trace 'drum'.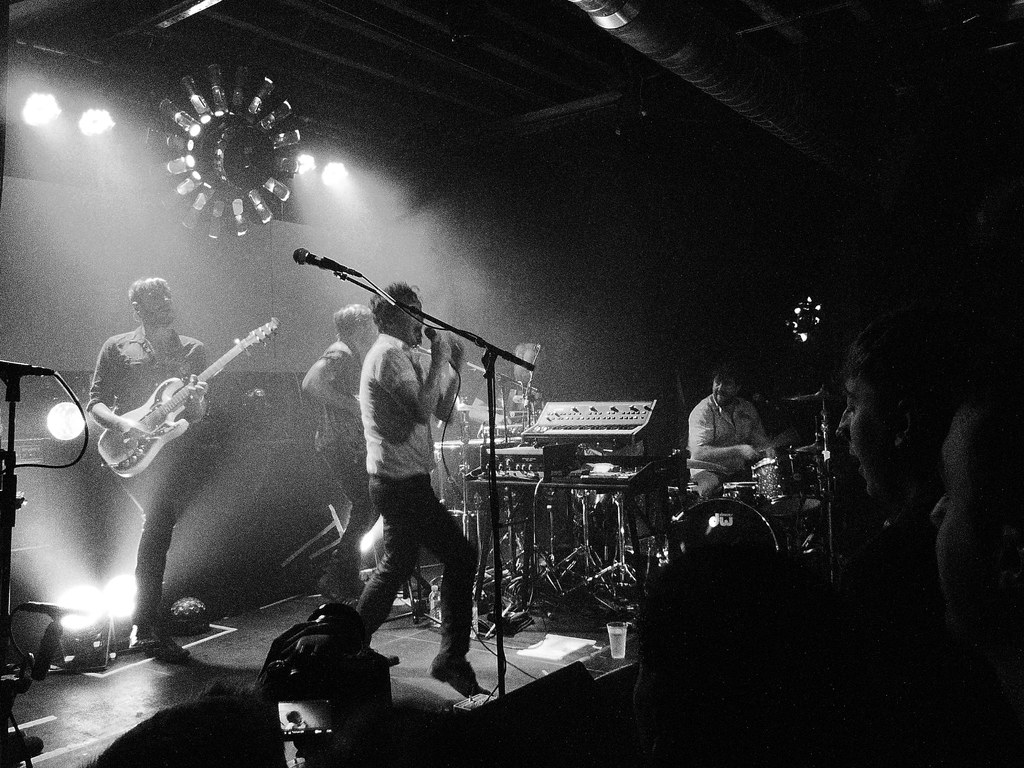
Traced to [left=668, top=499, right=776, bottom=548].
